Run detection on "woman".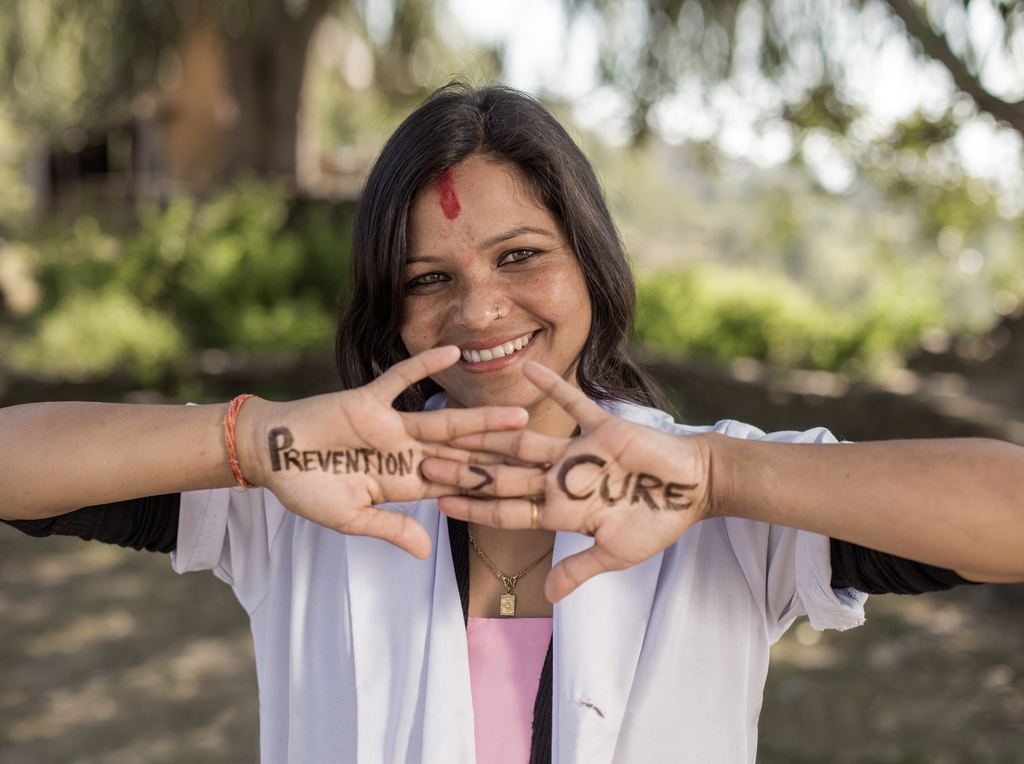
Result: 0/80/1023/763.
